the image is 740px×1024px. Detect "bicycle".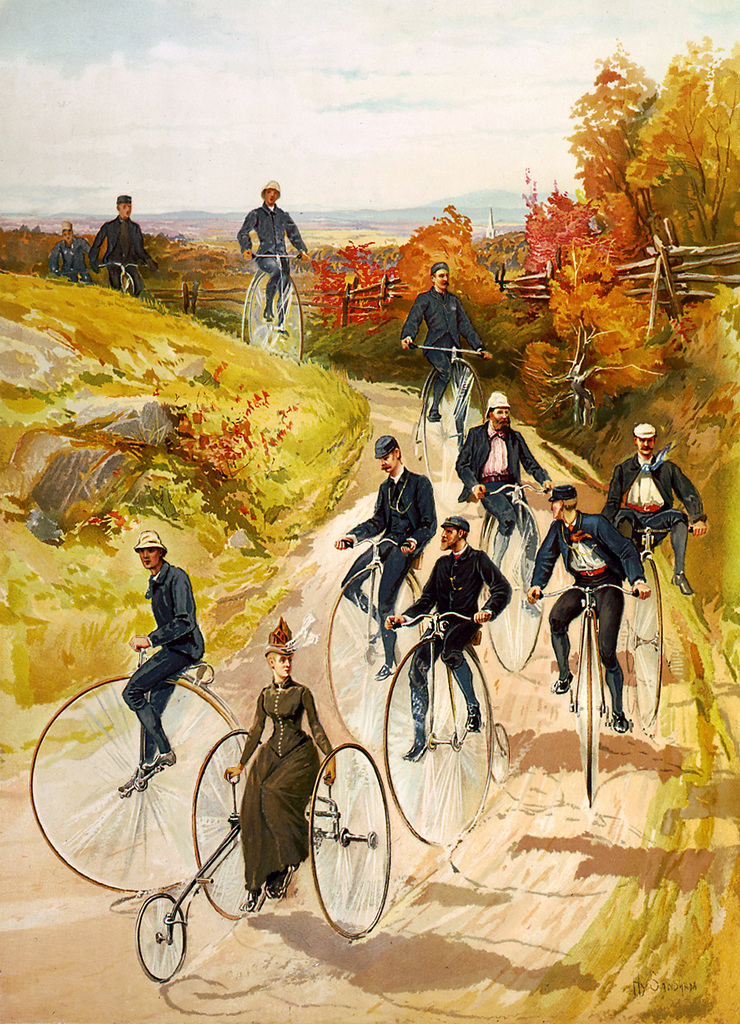
Detection: select_region(476, 478, 550, 670).
